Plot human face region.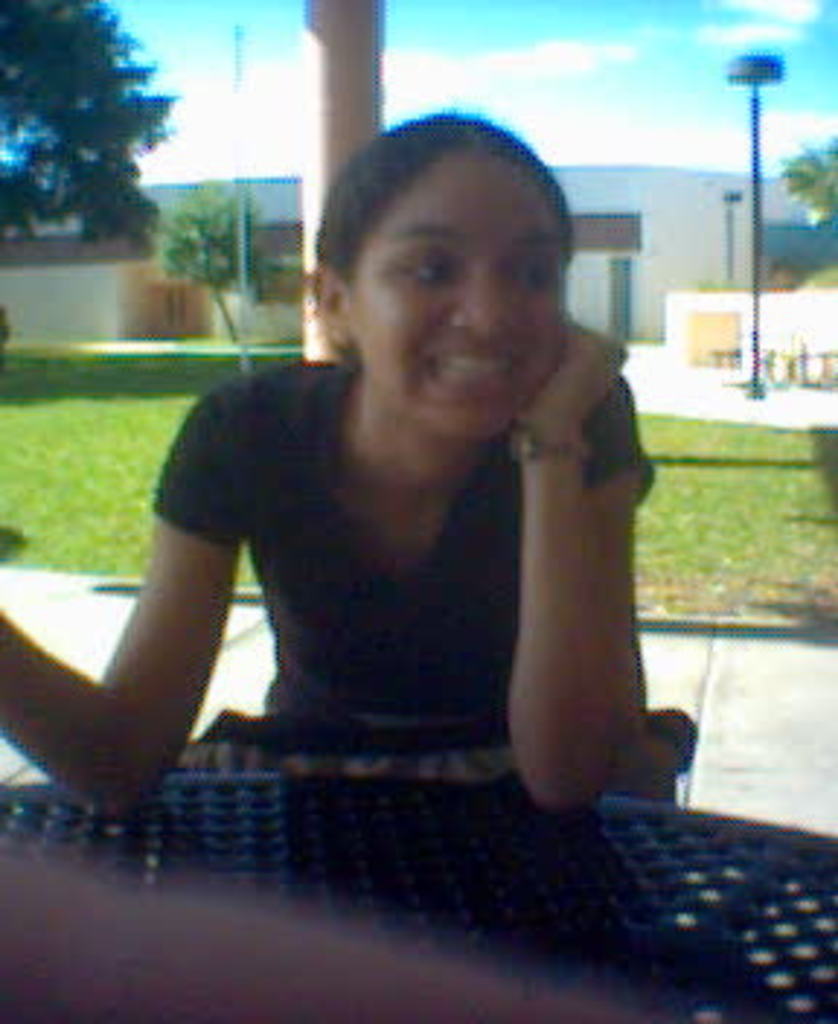
Plotted at [346, 137, 562, 436].
